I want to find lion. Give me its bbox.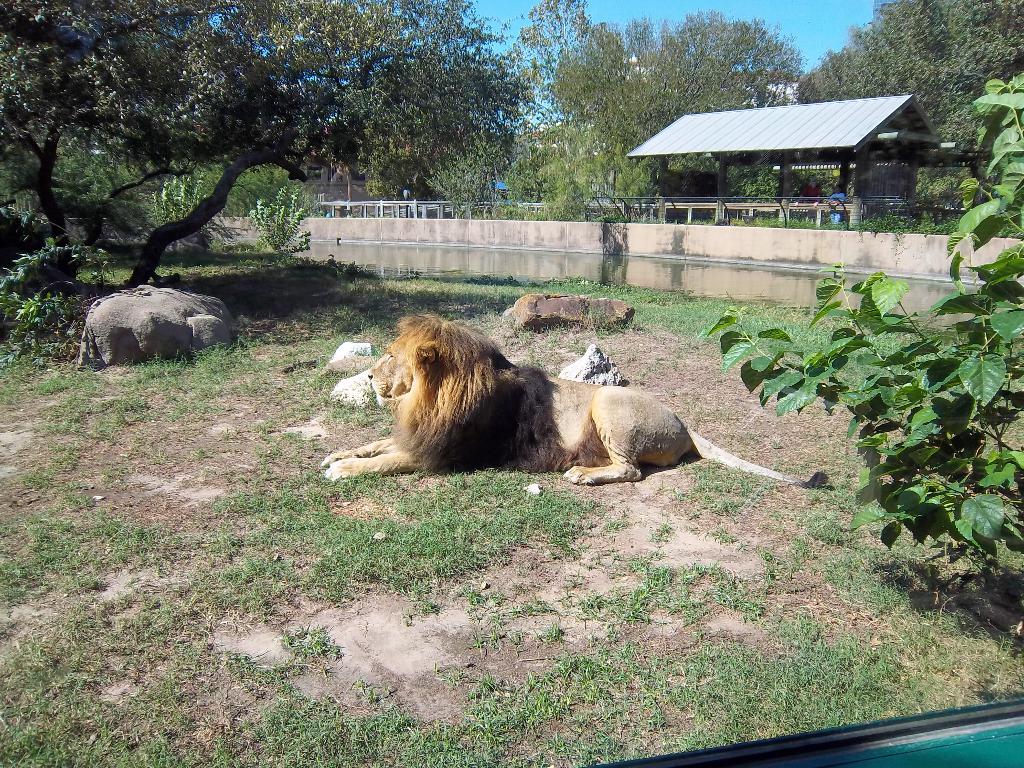
[left=323, top=316, right=825, bottom=490].
